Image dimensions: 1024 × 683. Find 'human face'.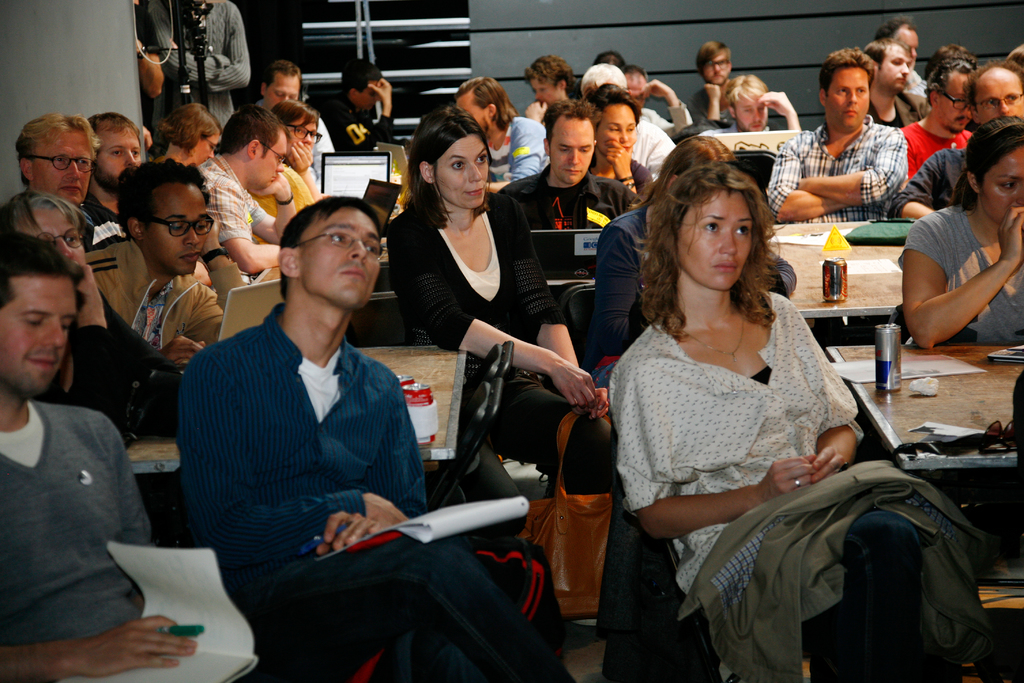
<region>300, 210, 380, 318</region>.
